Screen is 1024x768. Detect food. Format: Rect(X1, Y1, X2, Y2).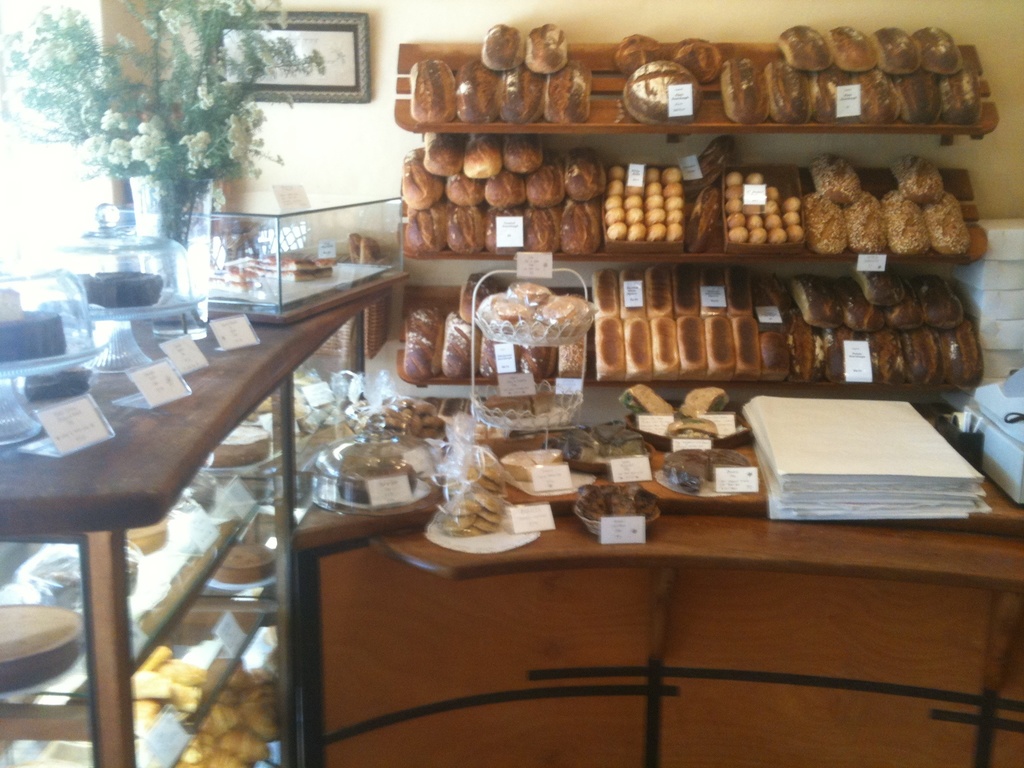
Rect(0, 284, 67, 361).
